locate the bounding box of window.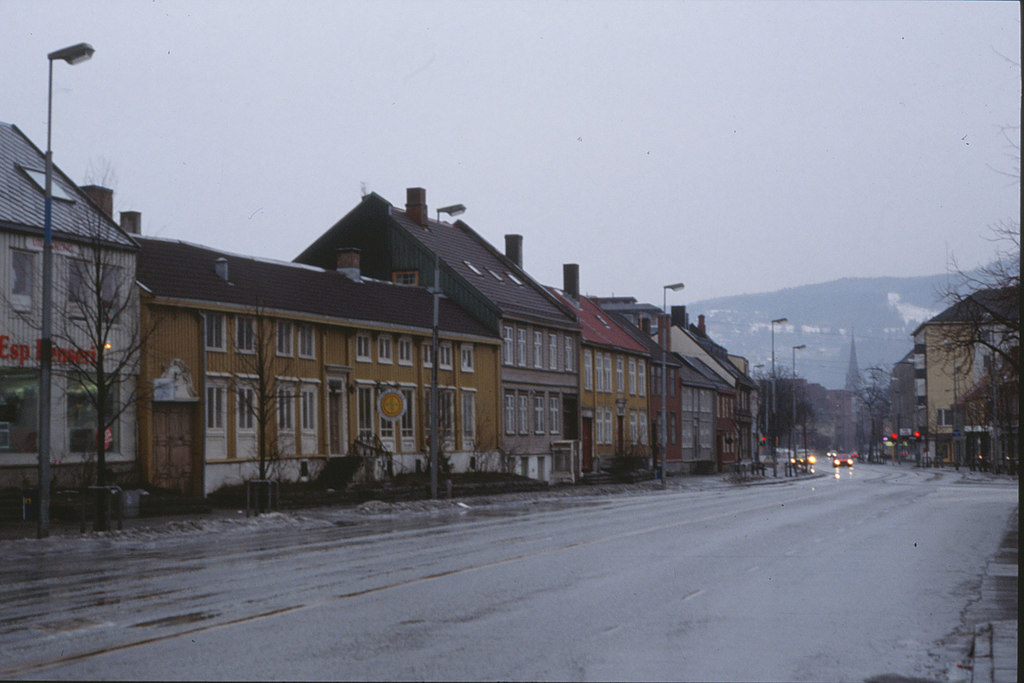
Bounding box: select_region(458, 338, 474, 374).
